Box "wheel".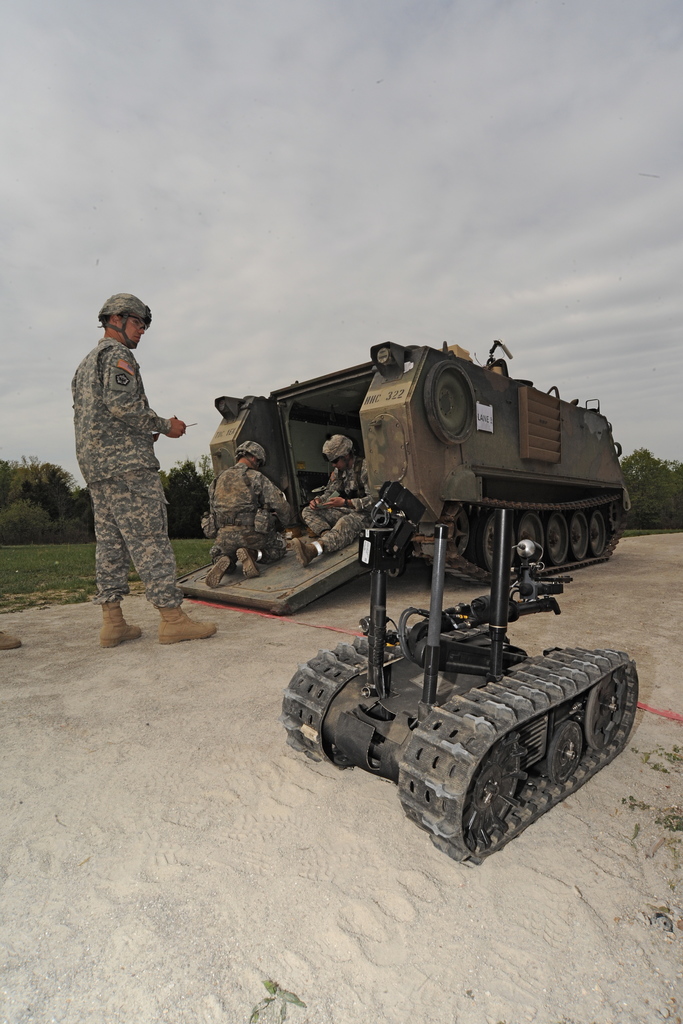
[x1=546, y1=513, x2=569, y2=568].
